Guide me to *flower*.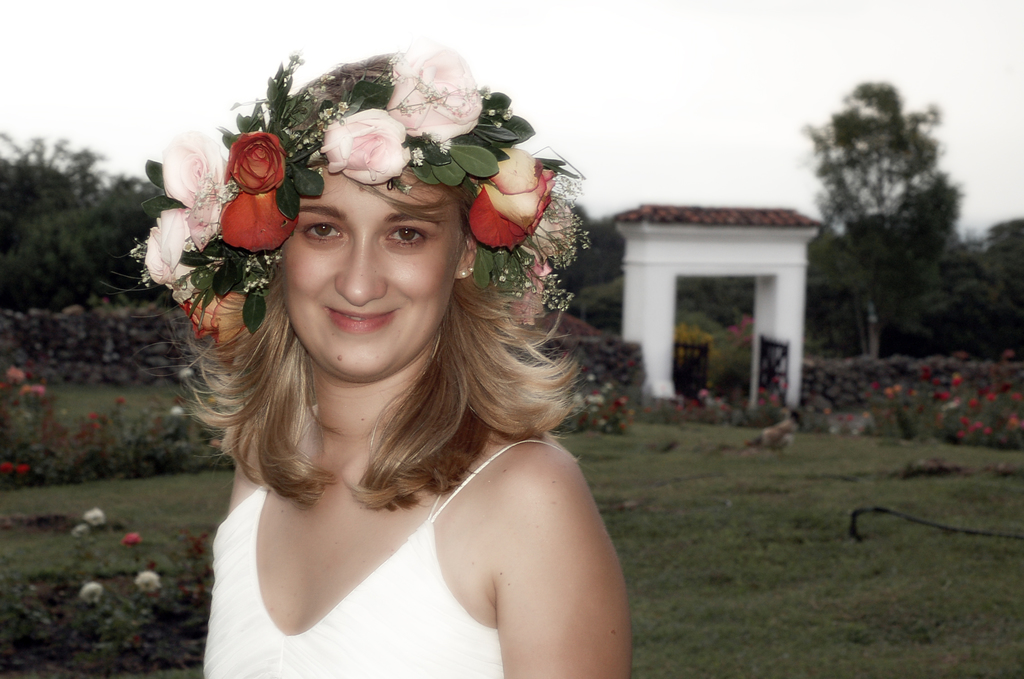
Guidance: detection(218, 190, 300, 252).
